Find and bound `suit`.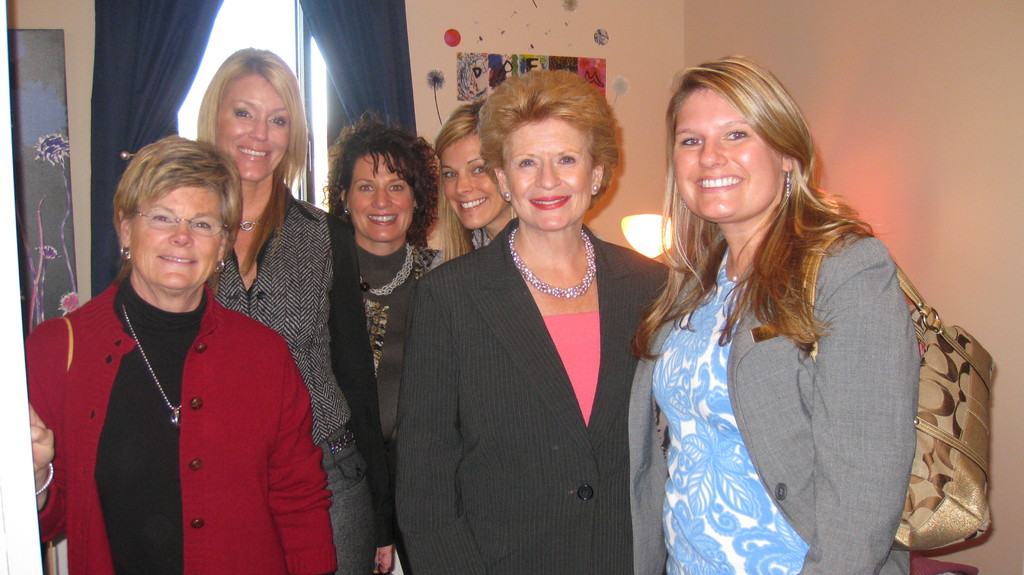
Bound: [left=379, top=129, right=668, bottom=566].
